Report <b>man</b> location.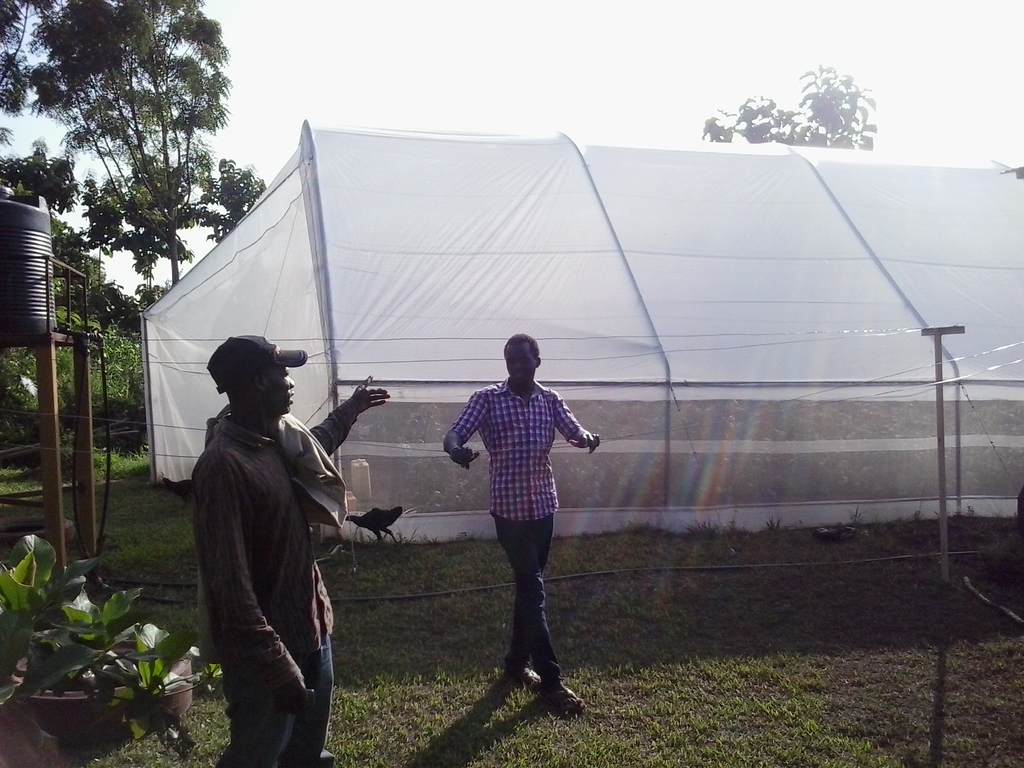
Report: bbox=(435, 339, 601, 710).
